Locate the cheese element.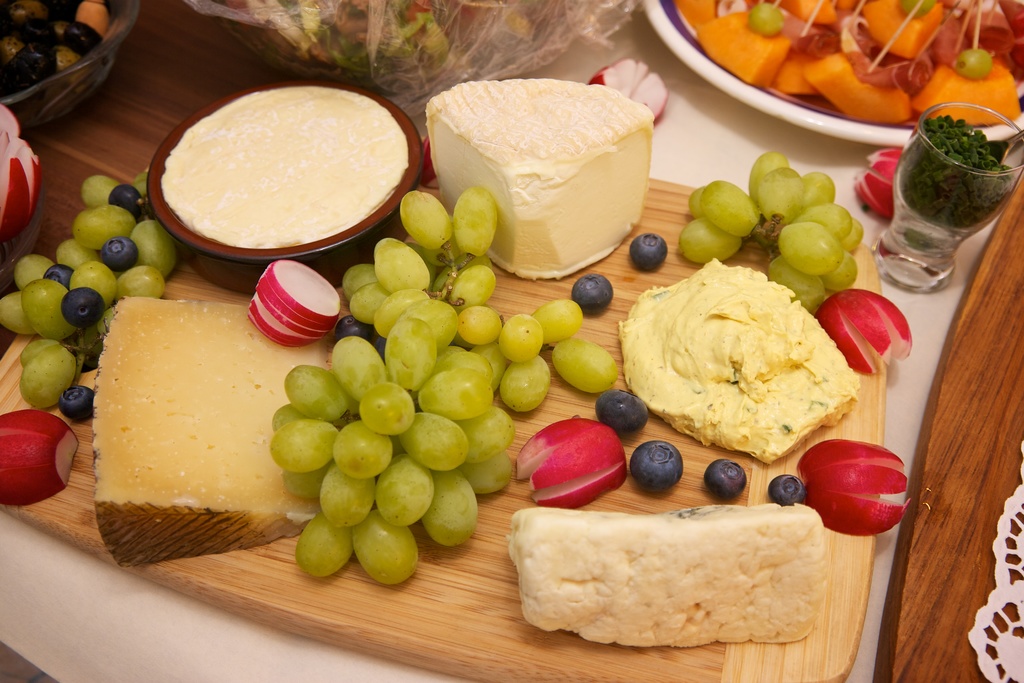
Element bbox: (618,256,870,462).
